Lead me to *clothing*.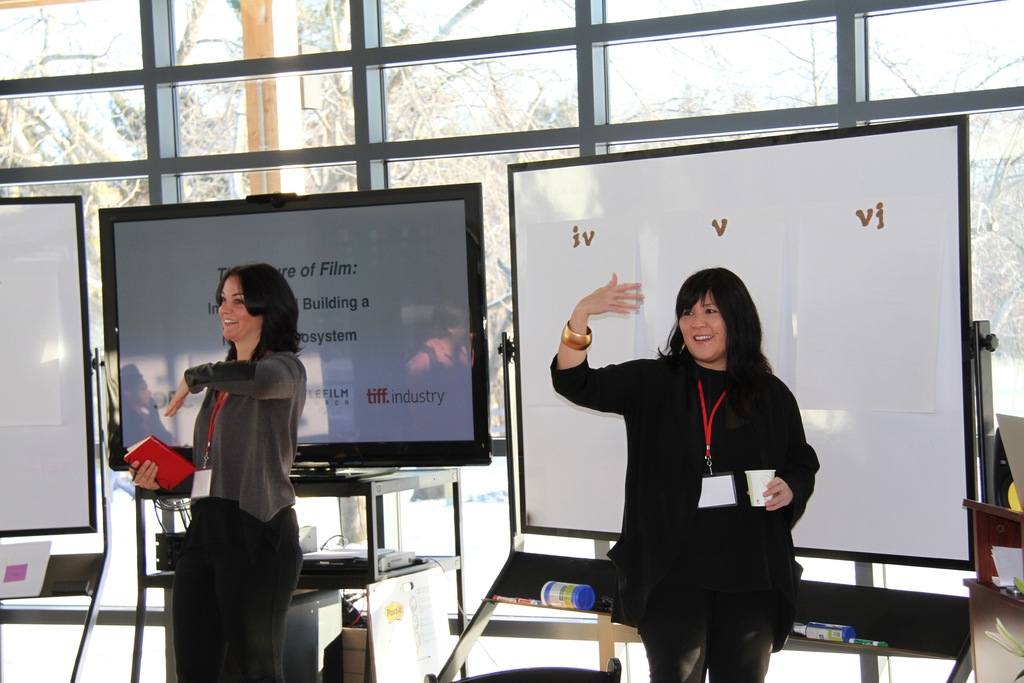
Lead to Rect(535, 350, 818, 682).
